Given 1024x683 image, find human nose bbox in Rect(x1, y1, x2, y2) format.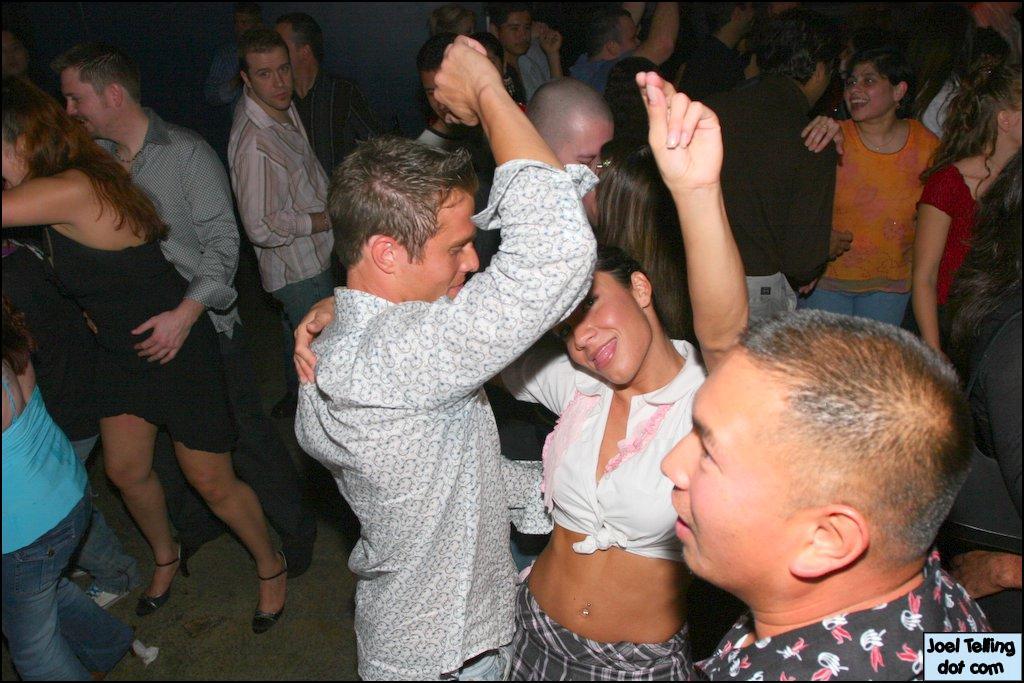
Rect(273, 70, 285, 91).
